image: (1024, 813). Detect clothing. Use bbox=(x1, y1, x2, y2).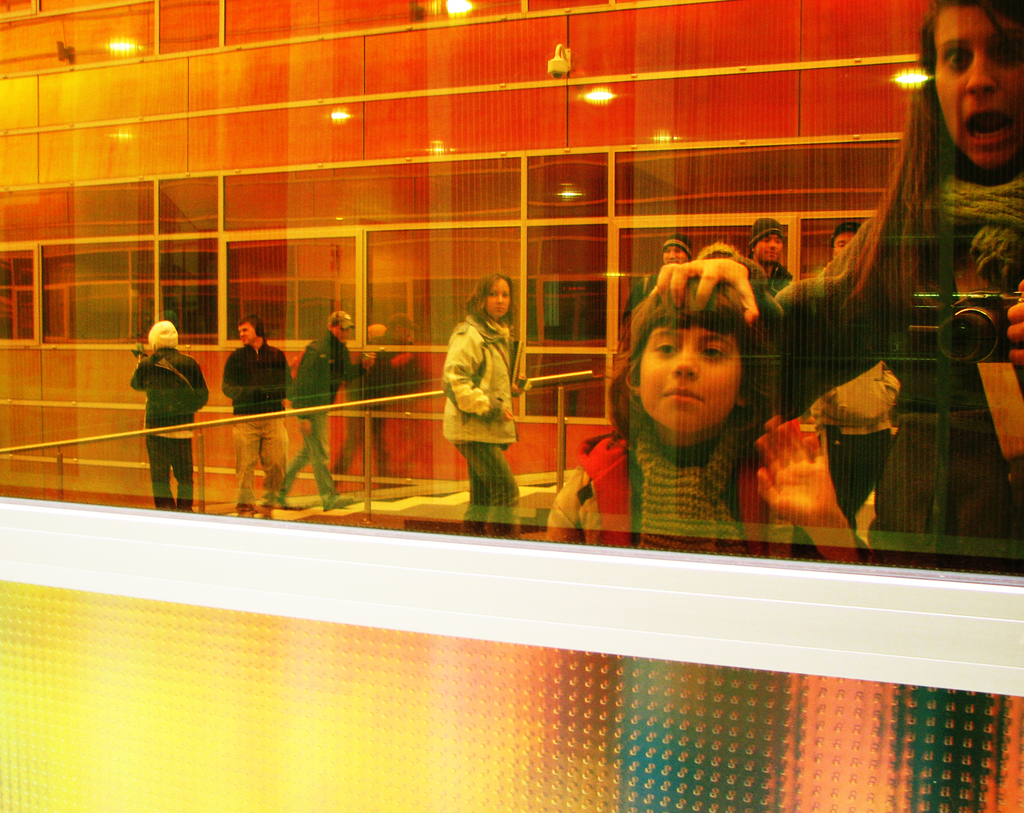
bbox=(435, 275, 531, 511).
